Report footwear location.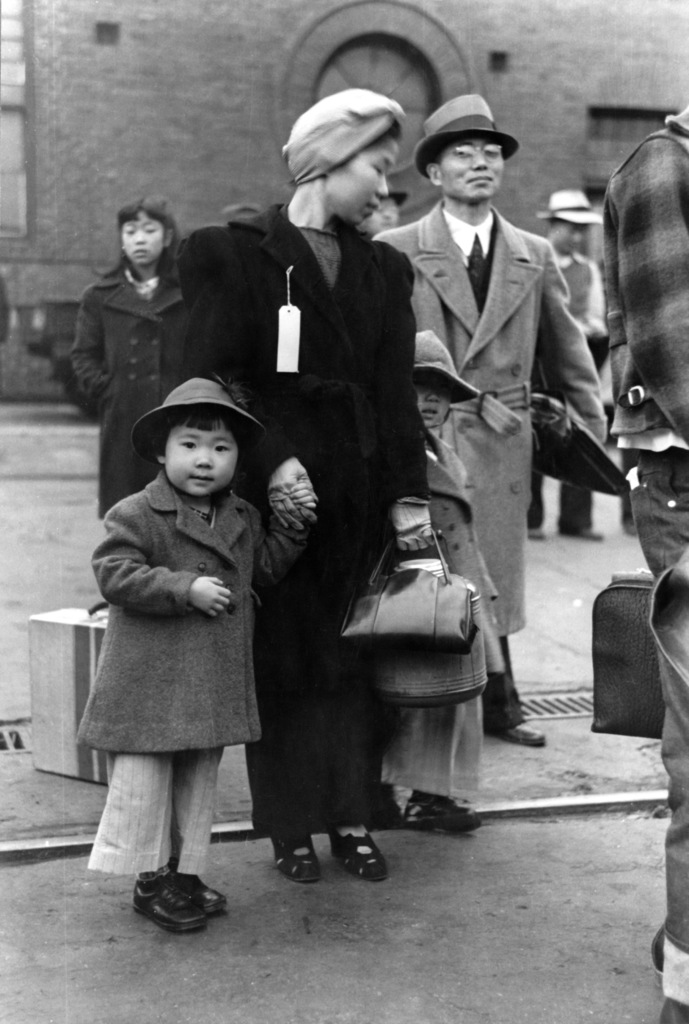
Report: left=129, top=879, right=203, bottom=939.
